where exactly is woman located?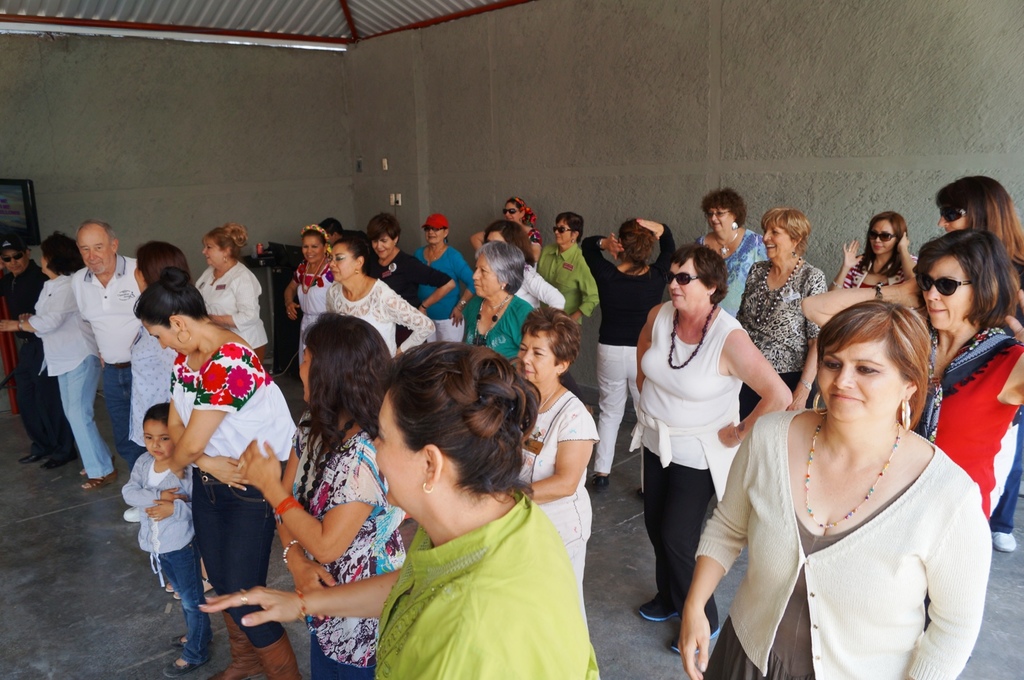
Its bounding box is <box>531,213,593,329</box>.
